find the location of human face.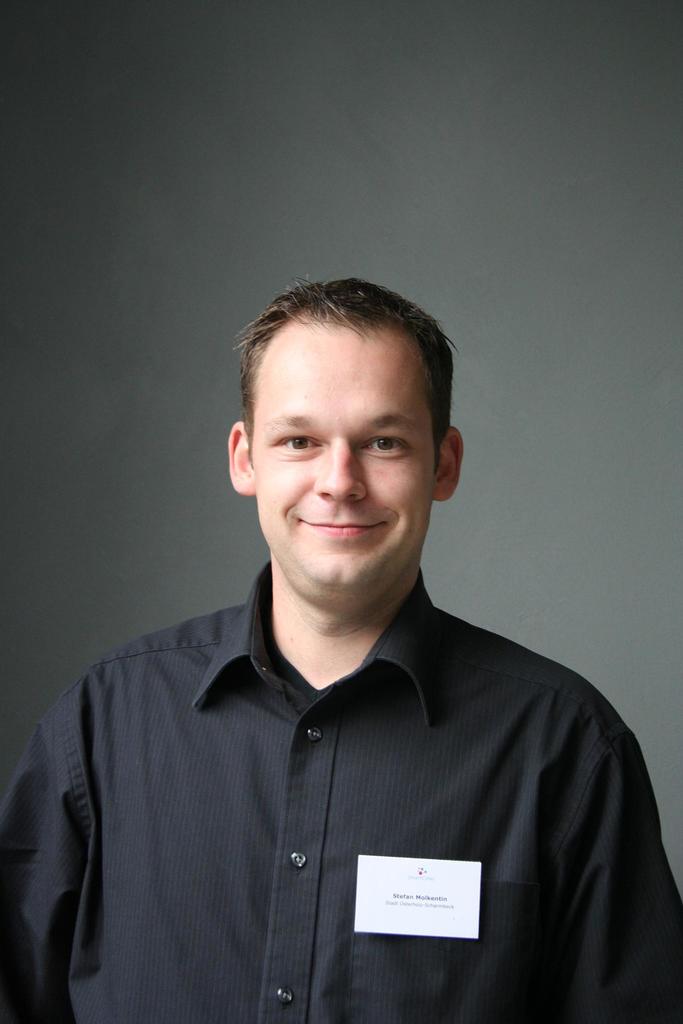
Location: <box>246,328,437,586</box>.
